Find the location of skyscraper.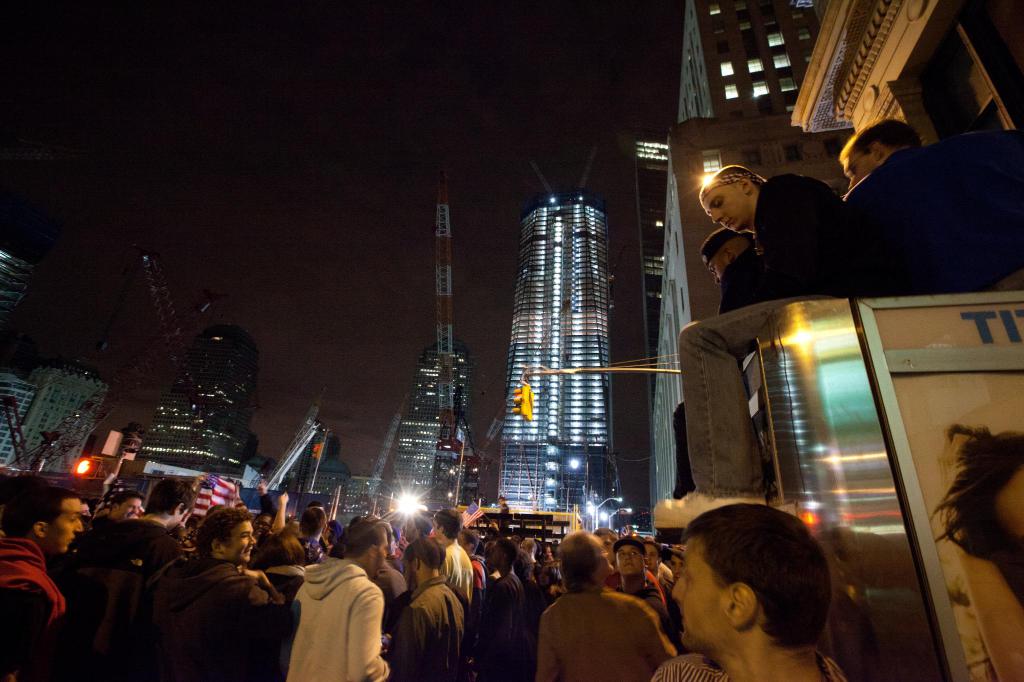
Location: region(365, 341, 479, 525).
